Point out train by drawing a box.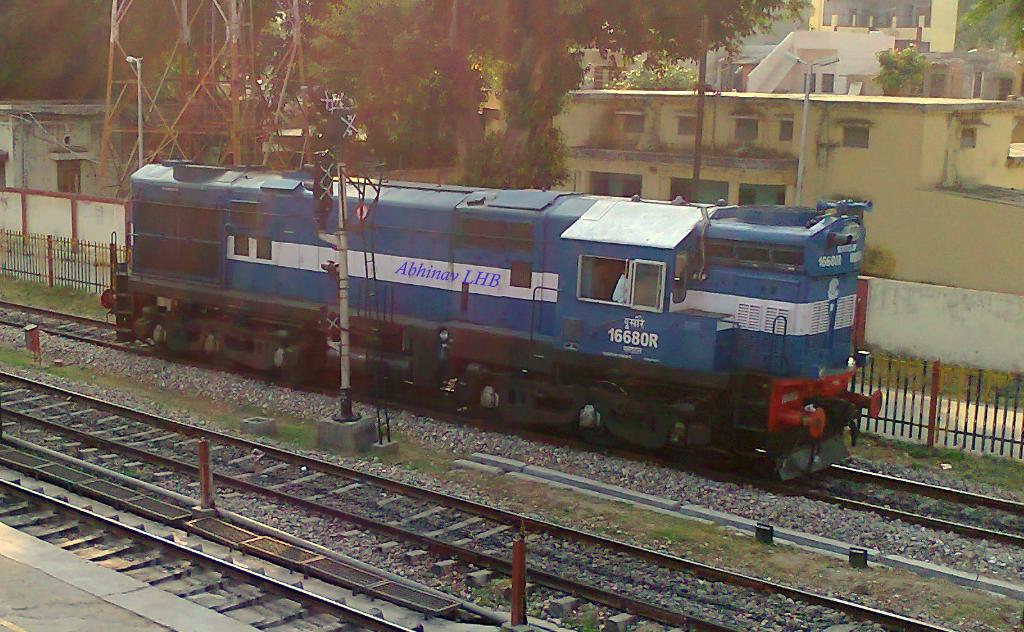
bbox(98, 156, 884, 477).
